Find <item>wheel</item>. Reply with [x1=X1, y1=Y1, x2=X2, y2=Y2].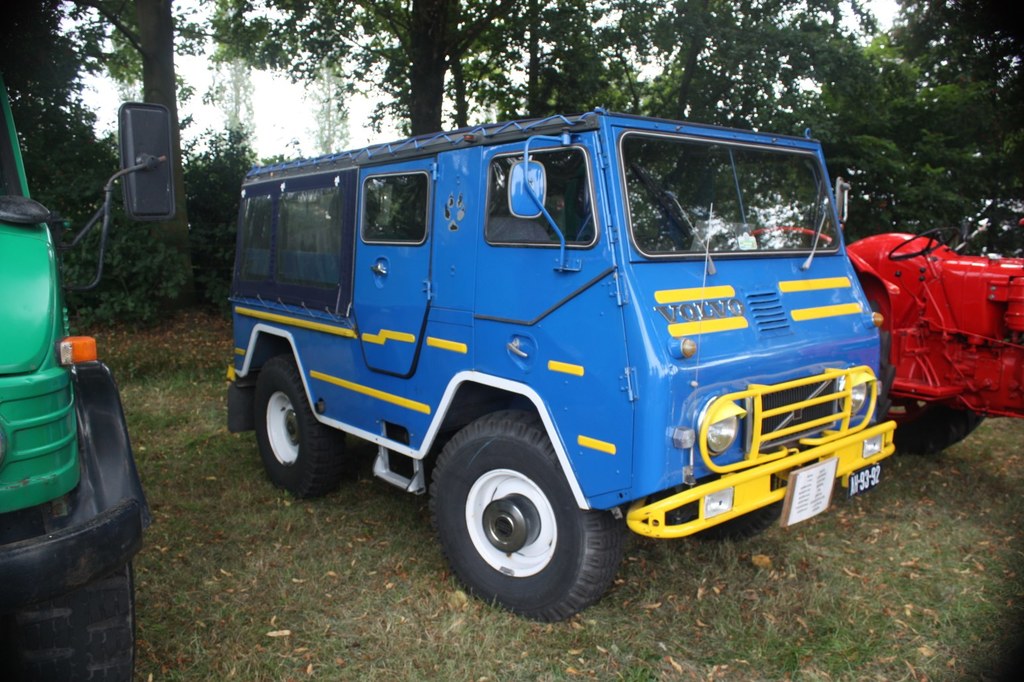
[x1=255, y1=352, x2=346, y2=498].
